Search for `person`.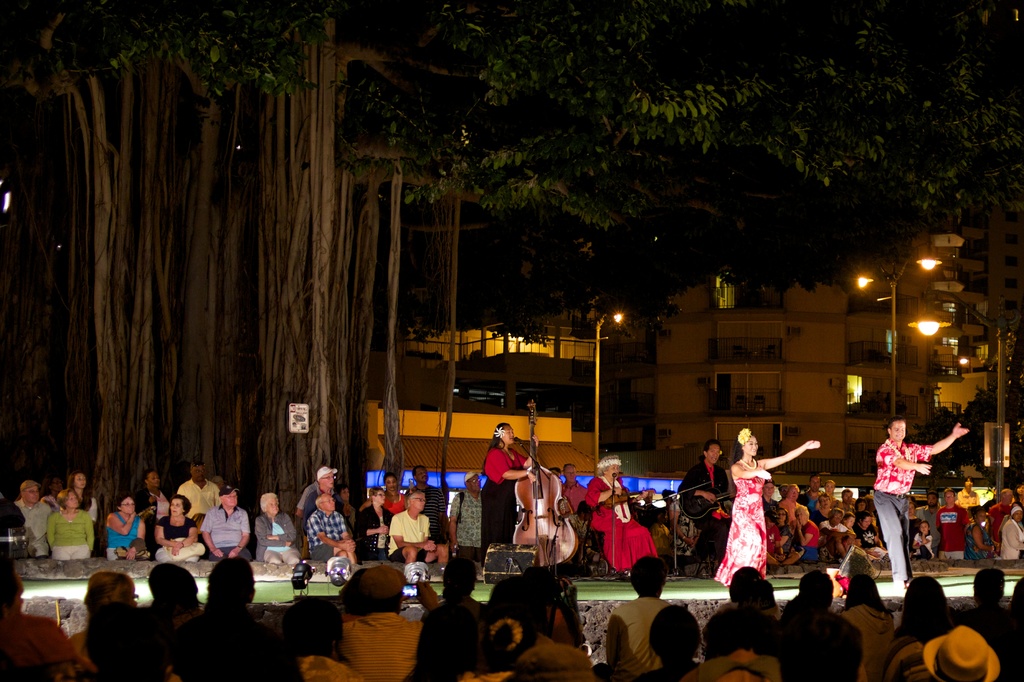
Found at [799, 472, 822, 522].
